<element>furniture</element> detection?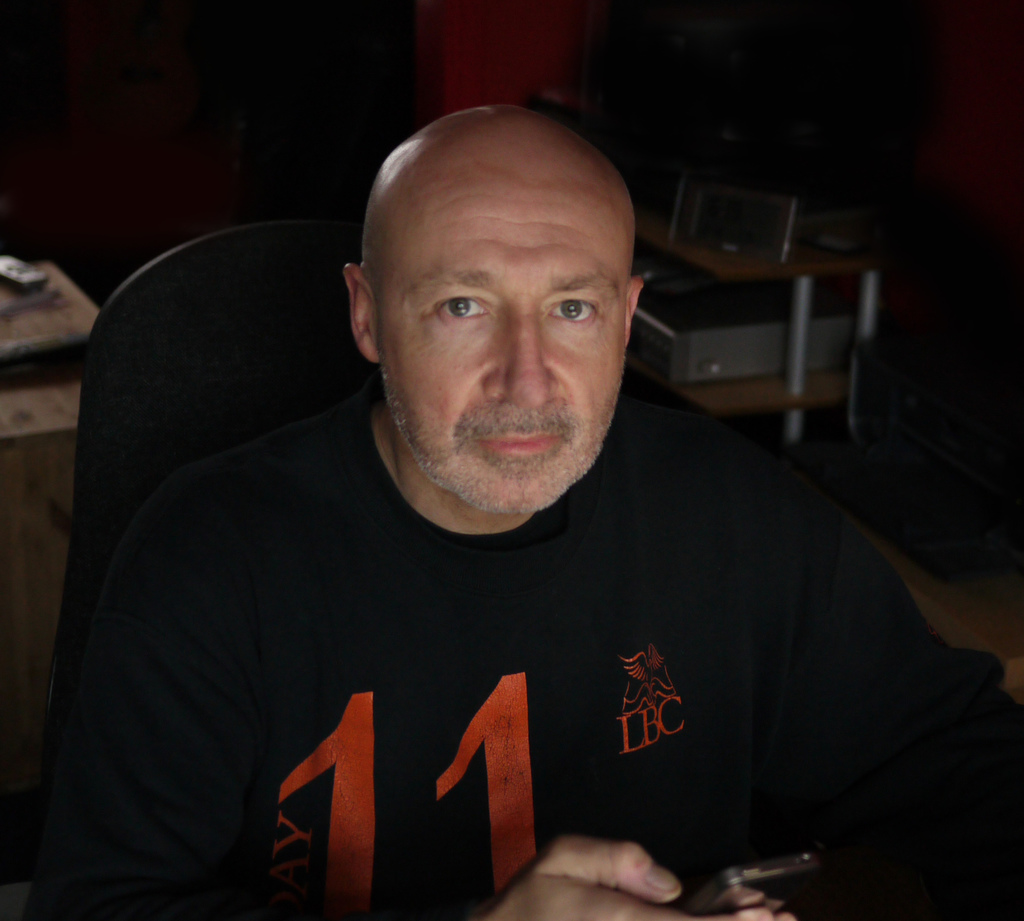
crop(659, 209, 879, 440)
